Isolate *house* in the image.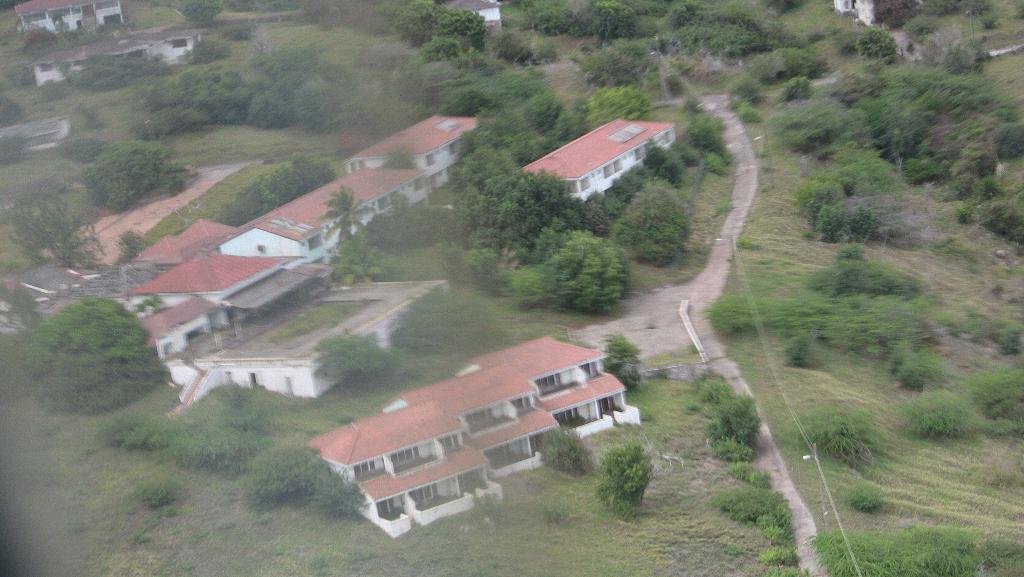
Isolated region: left=118, top=247, right=307, bottom=329.
